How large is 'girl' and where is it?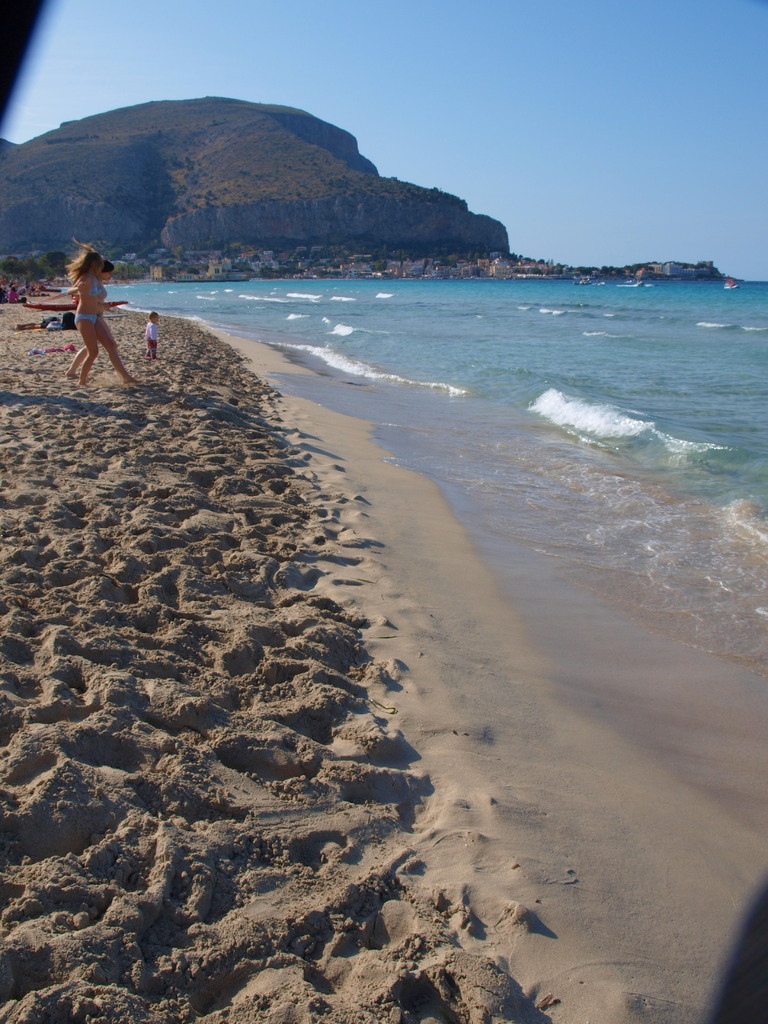
Bounding box: rect(33, 221, 132, 373).
